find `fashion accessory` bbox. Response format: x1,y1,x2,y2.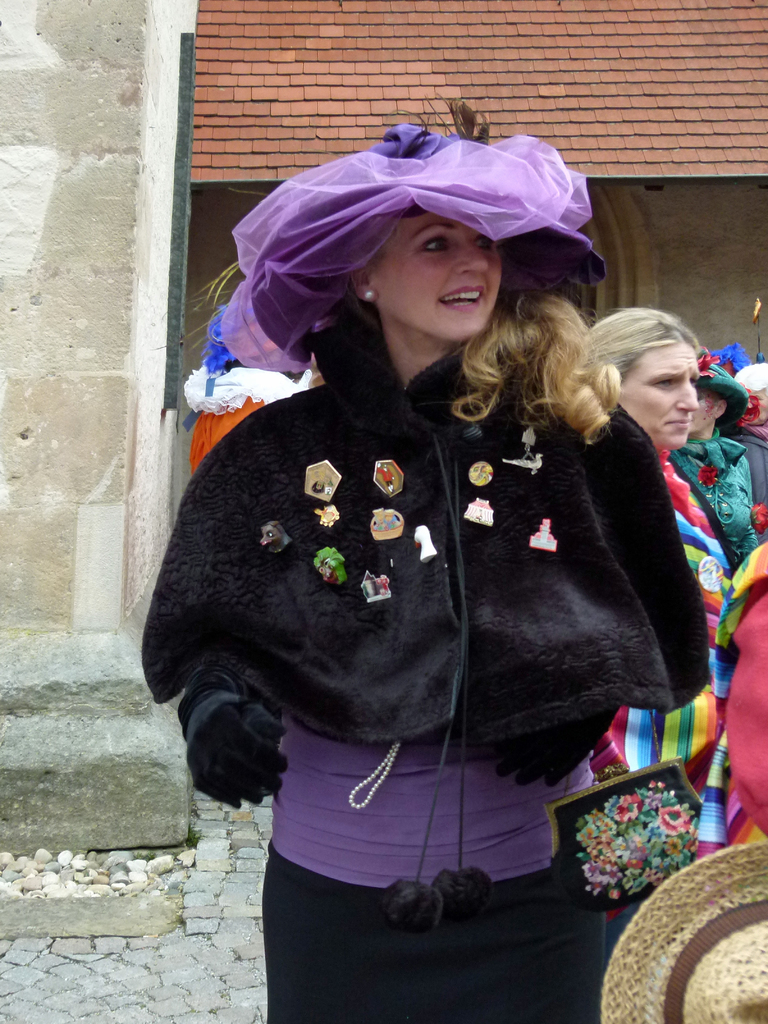
602,843,767,1023.
